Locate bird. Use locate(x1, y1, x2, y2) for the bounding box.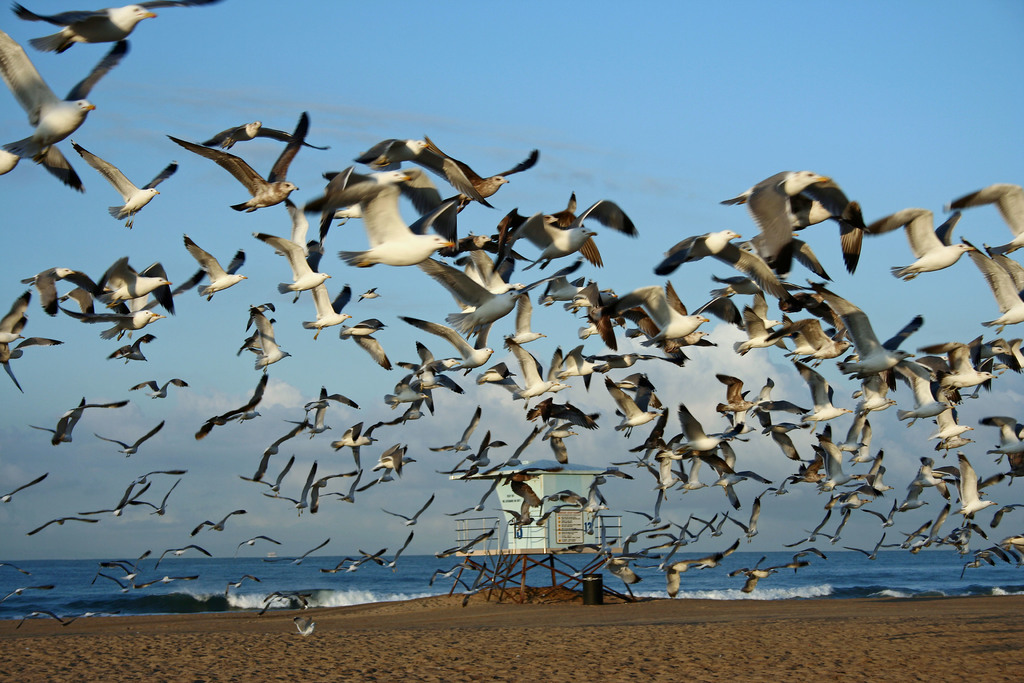
locate(384, 338, 473, 416).
